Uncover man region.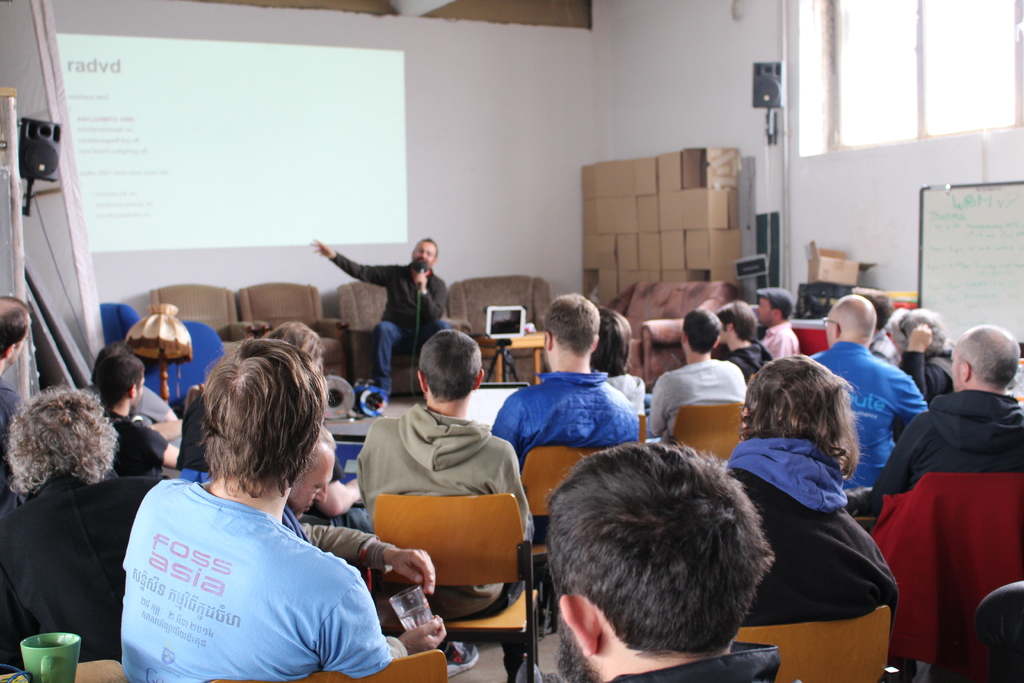
Uncovered: <bbox>808, 293, 929, 509</bbox>.
